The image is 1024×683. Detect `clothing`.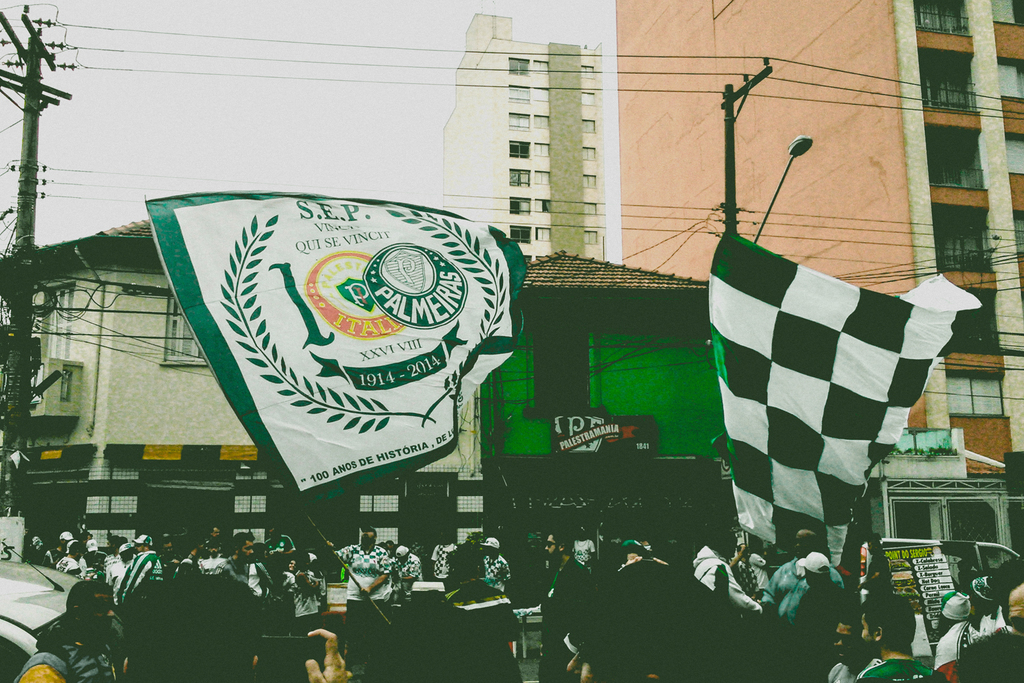
Detection: 198:544:220:559.
